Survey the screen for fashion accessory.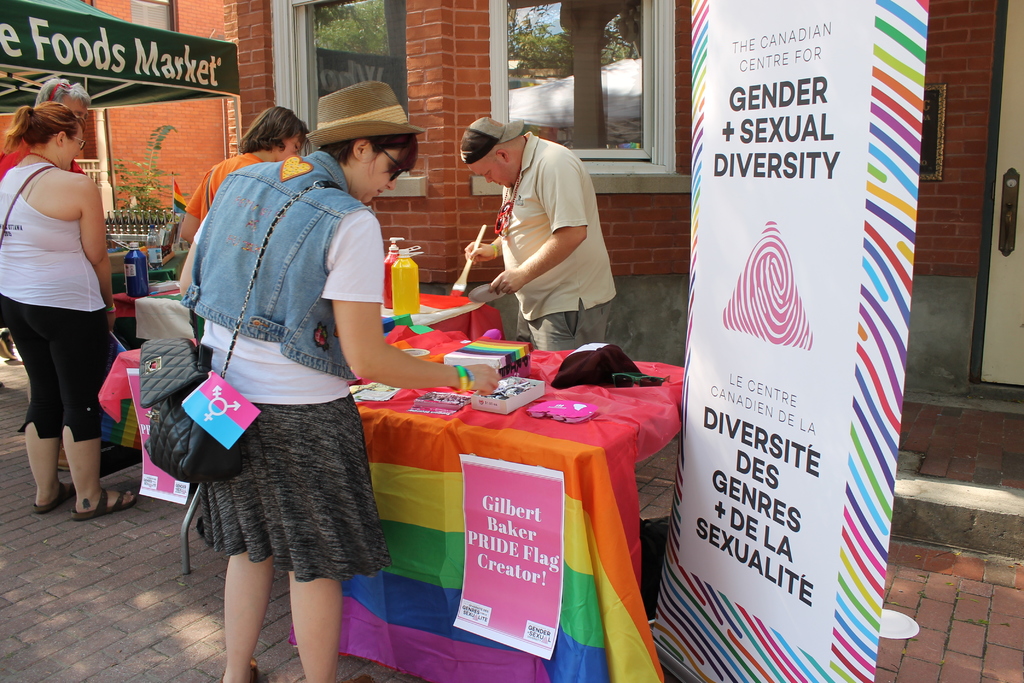
Survey found: pyautogui.locateOnScreen(206, 171, 212, 211).
